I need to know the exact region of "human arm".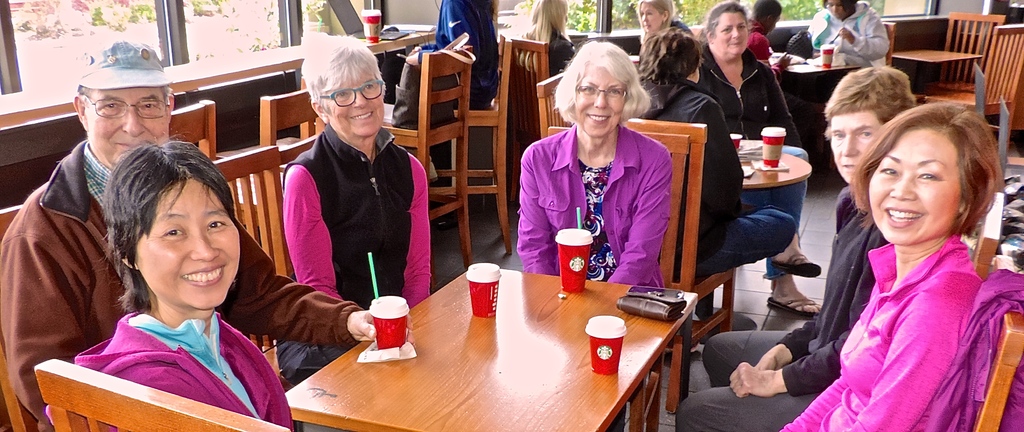
Region: region(835, 1, 892, 56).
